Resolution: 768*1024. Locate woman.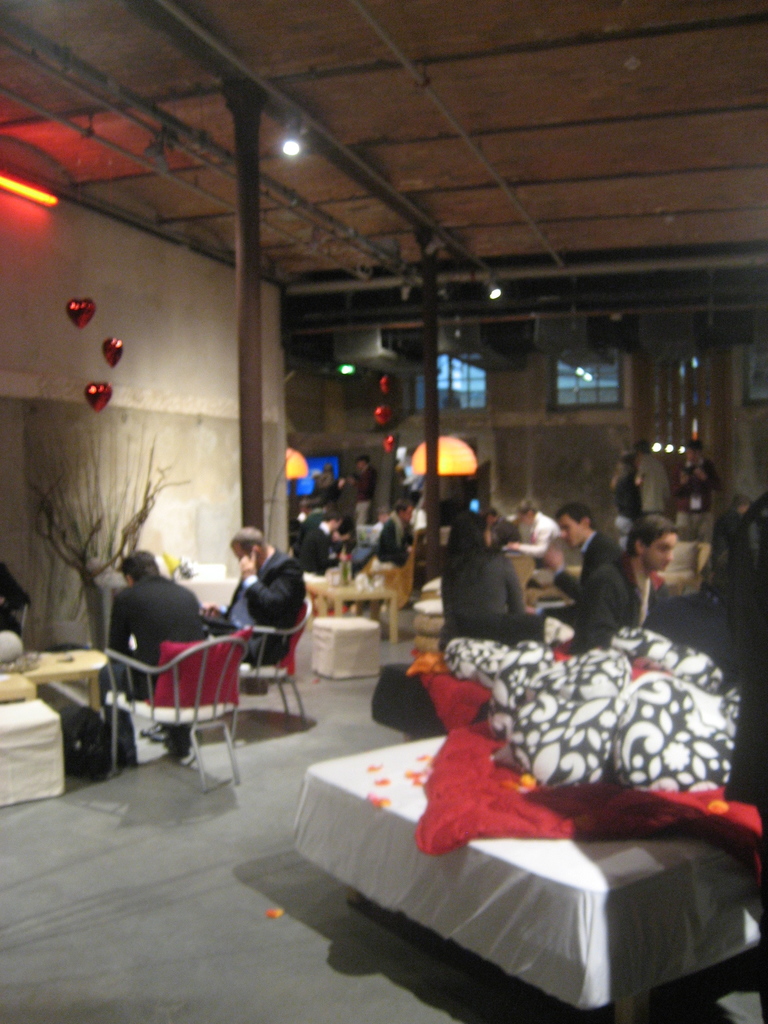
bbox(609, 448, 643, 552).
